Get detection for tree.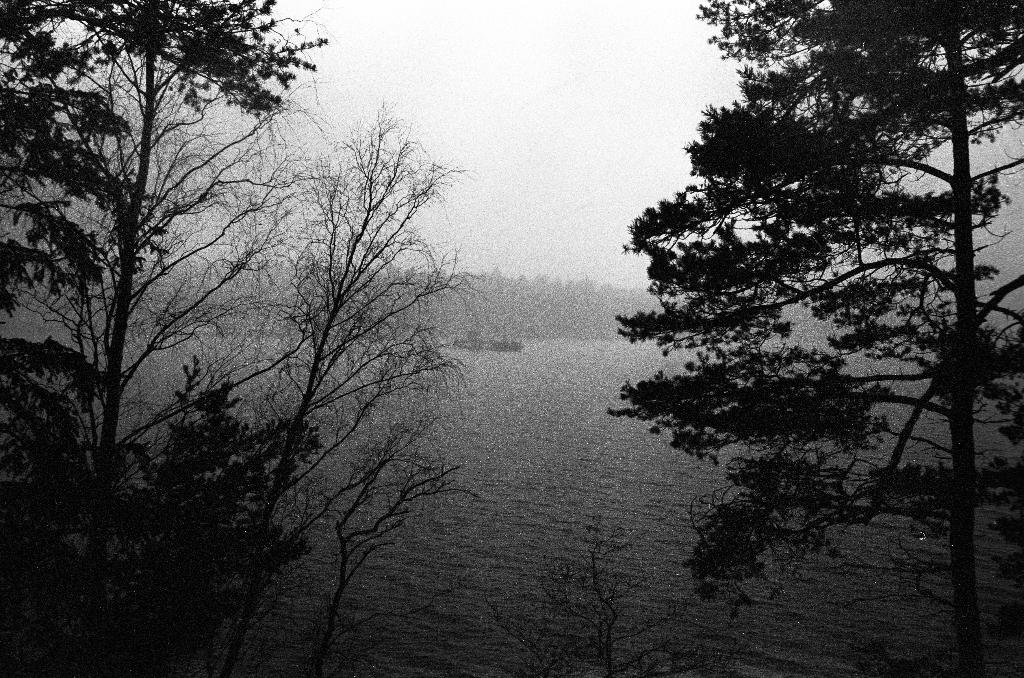
Detection: {"left": 608, "top": 0, "right": 1023, "bottom": 677}.
